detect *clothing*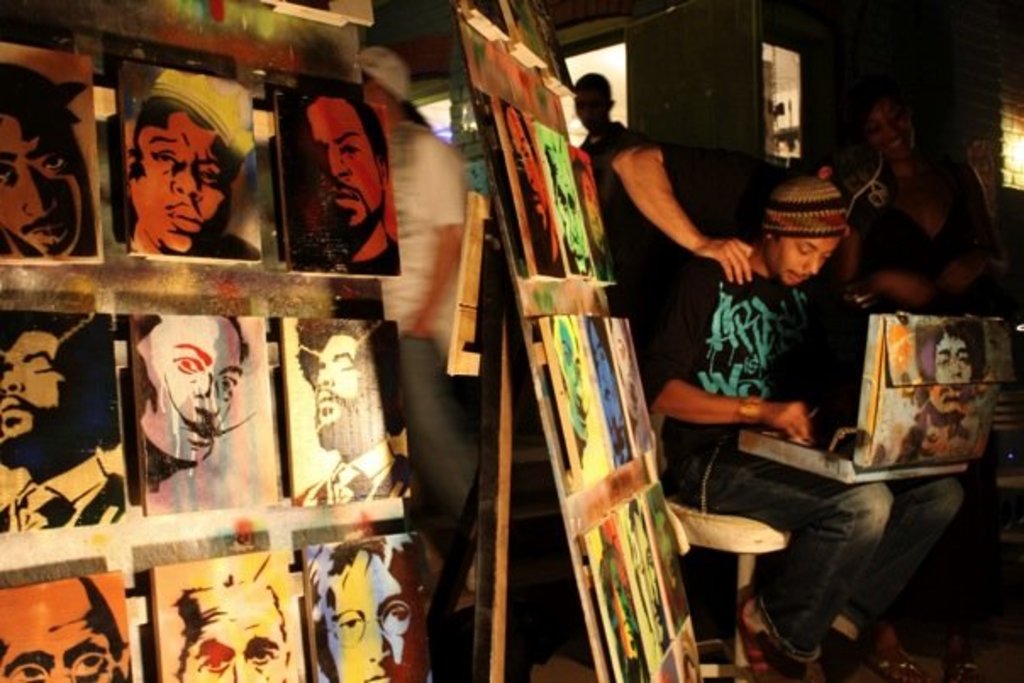
(849, 147, 999, 317)
